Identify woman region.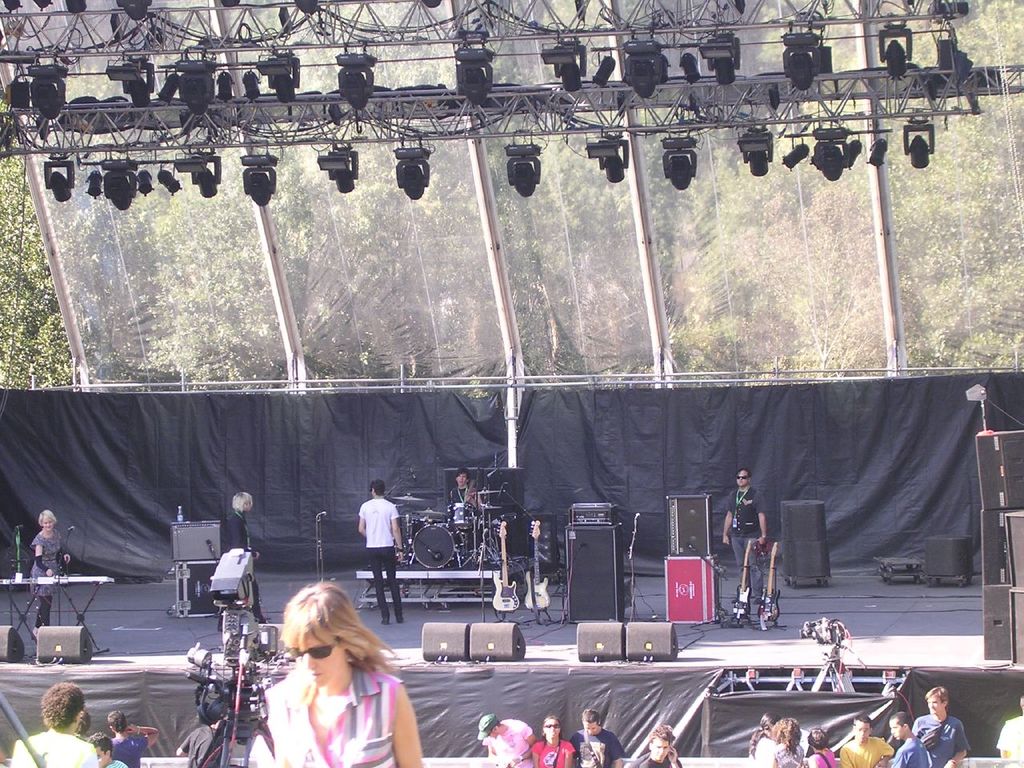
Region: rect(745, 710, 778, 764).
